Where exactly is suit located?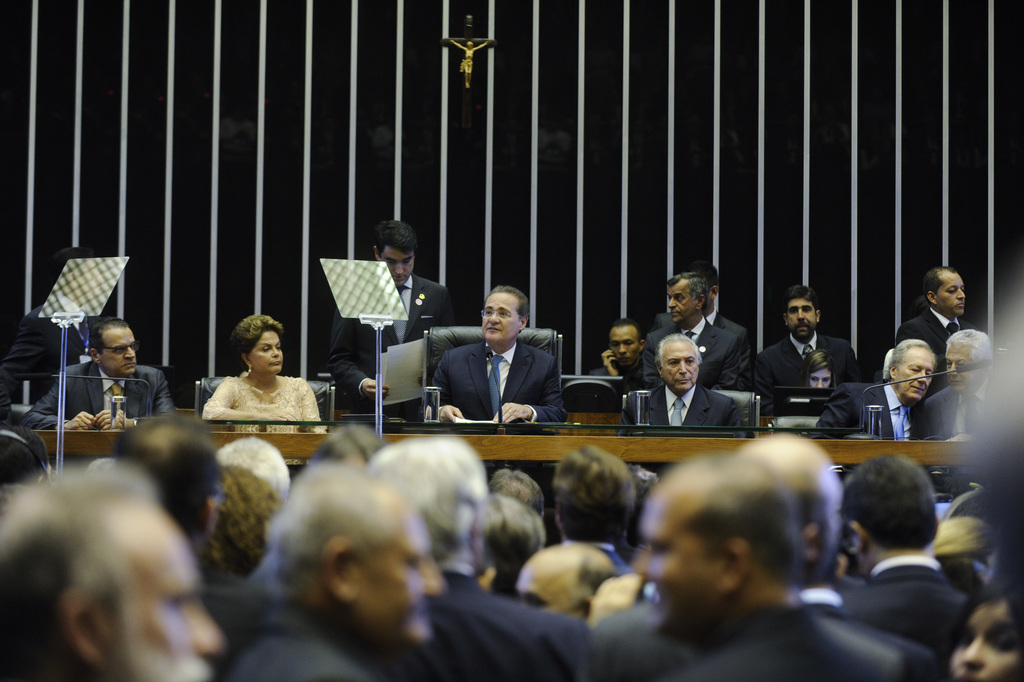
Its bounding box is <bbox>378, 561, 589, 681</bbox>.
